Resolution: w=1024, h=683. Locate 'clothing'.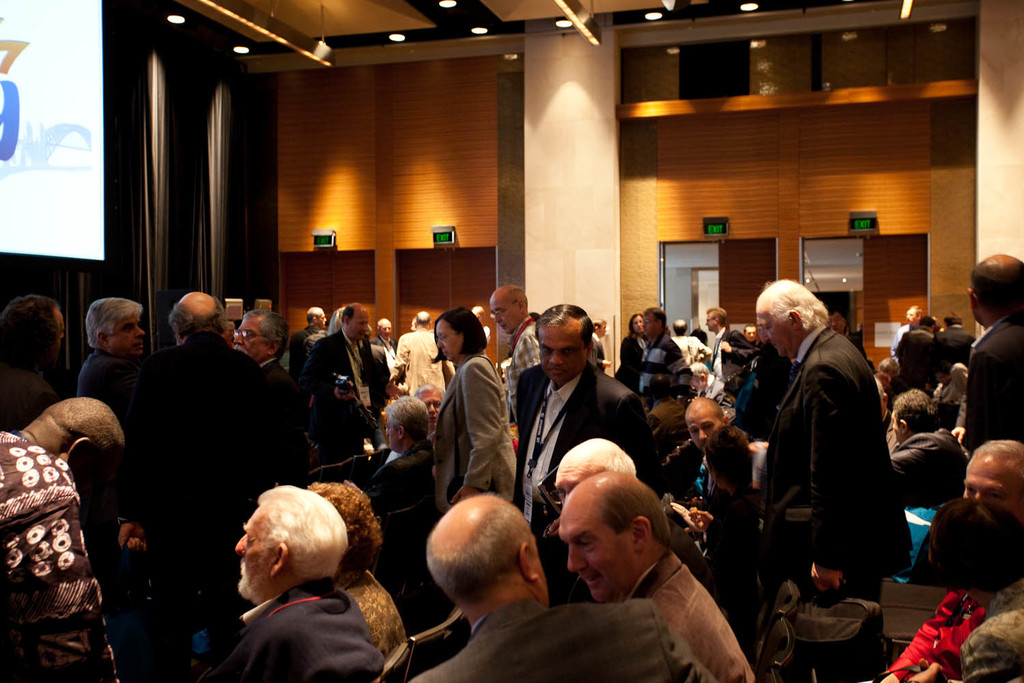
crop(88, 347, 141, 422).
